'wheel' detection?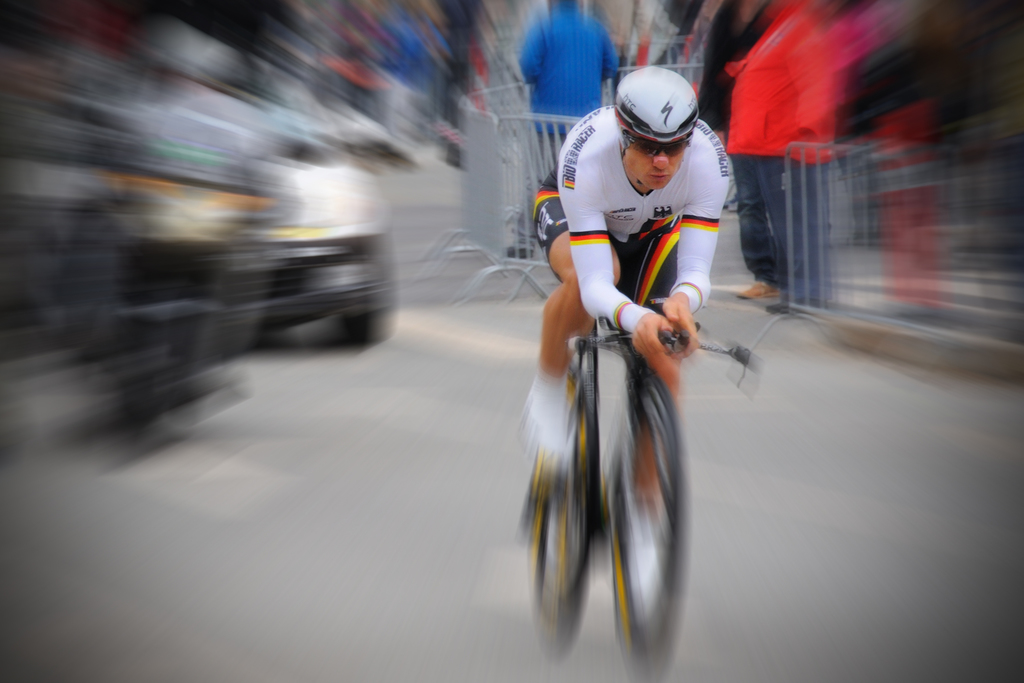
{"left": 524, "top": 395, "right": 598, "bottom": 661}
